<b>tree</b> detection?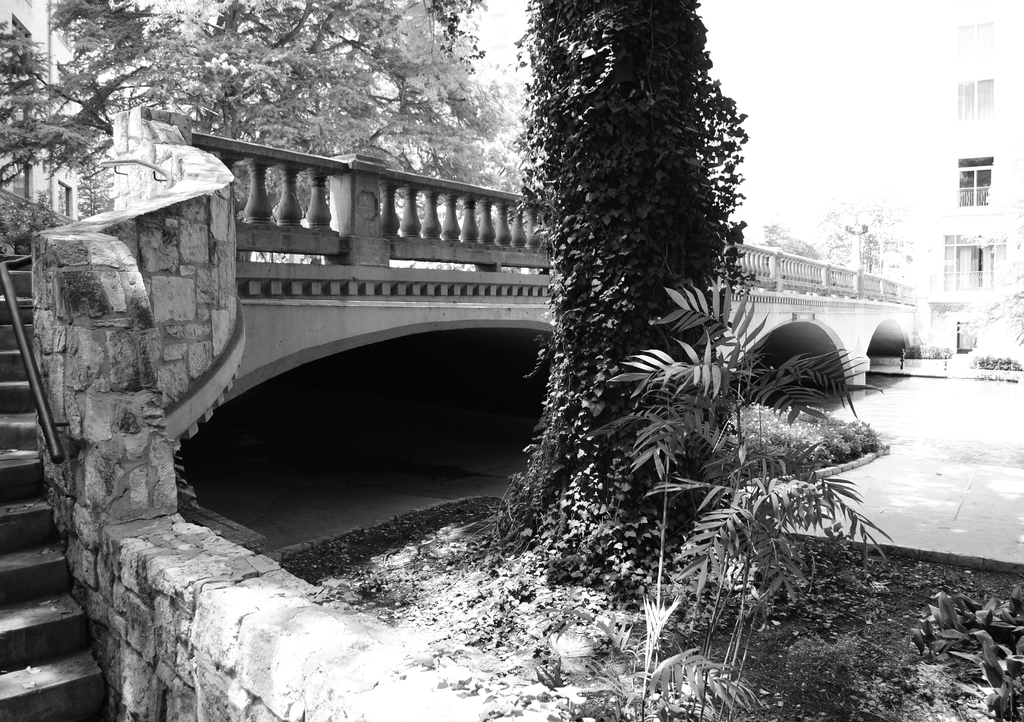
box=[512, 0, 756, 545]
